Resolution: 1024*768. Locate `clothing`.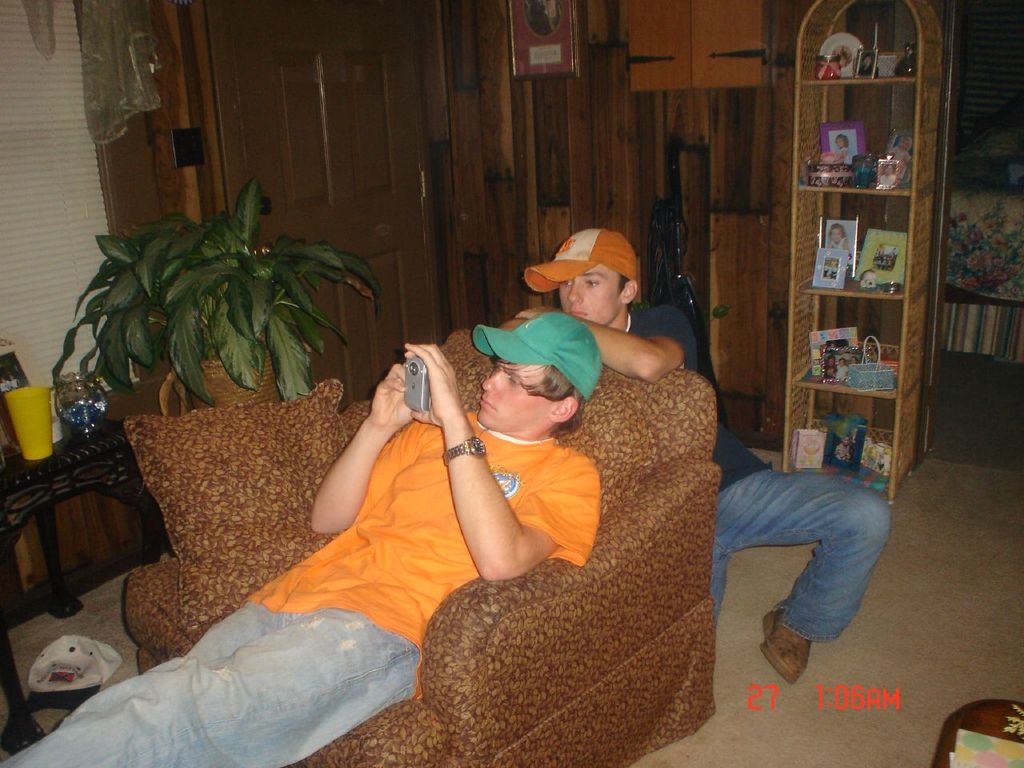
x1=258, y1=342, x2=679, y2=717.
